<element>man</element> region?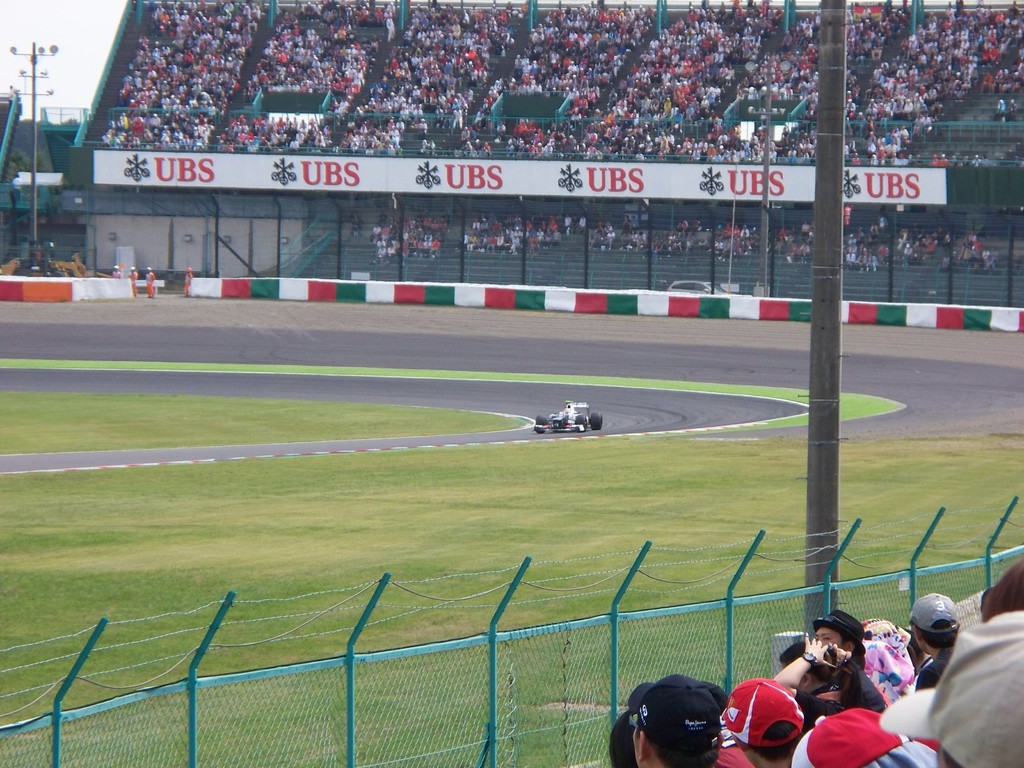
pyautogui.locateOnScreen(623, 668, 726, 767)
